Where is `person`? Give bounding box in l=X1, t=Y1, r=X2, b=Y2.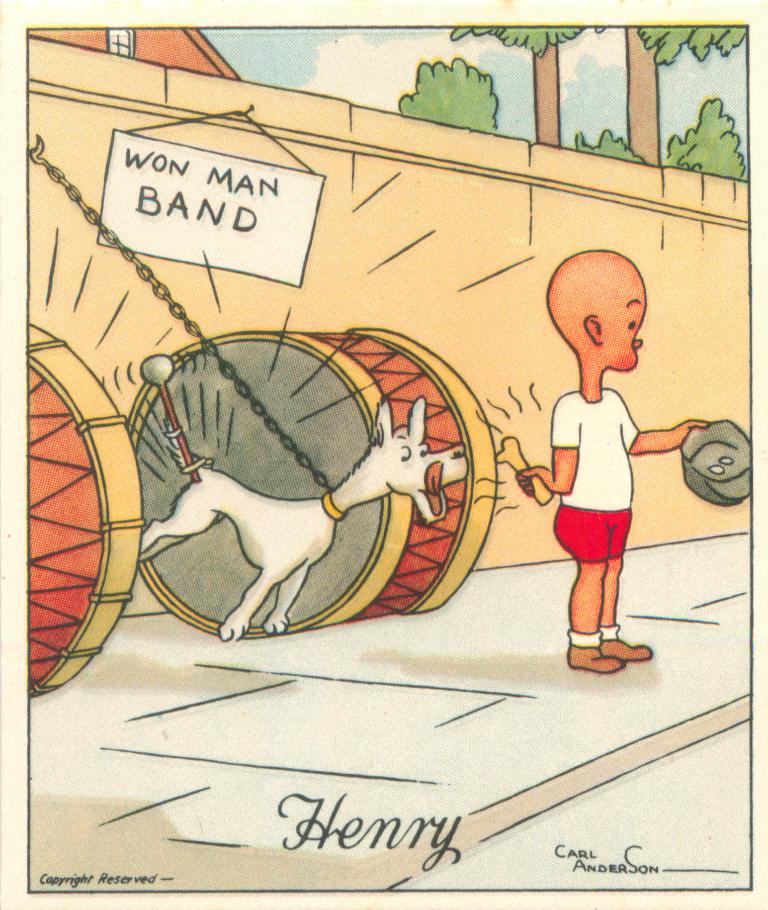
l=517, t=249, r=714, b=674.
